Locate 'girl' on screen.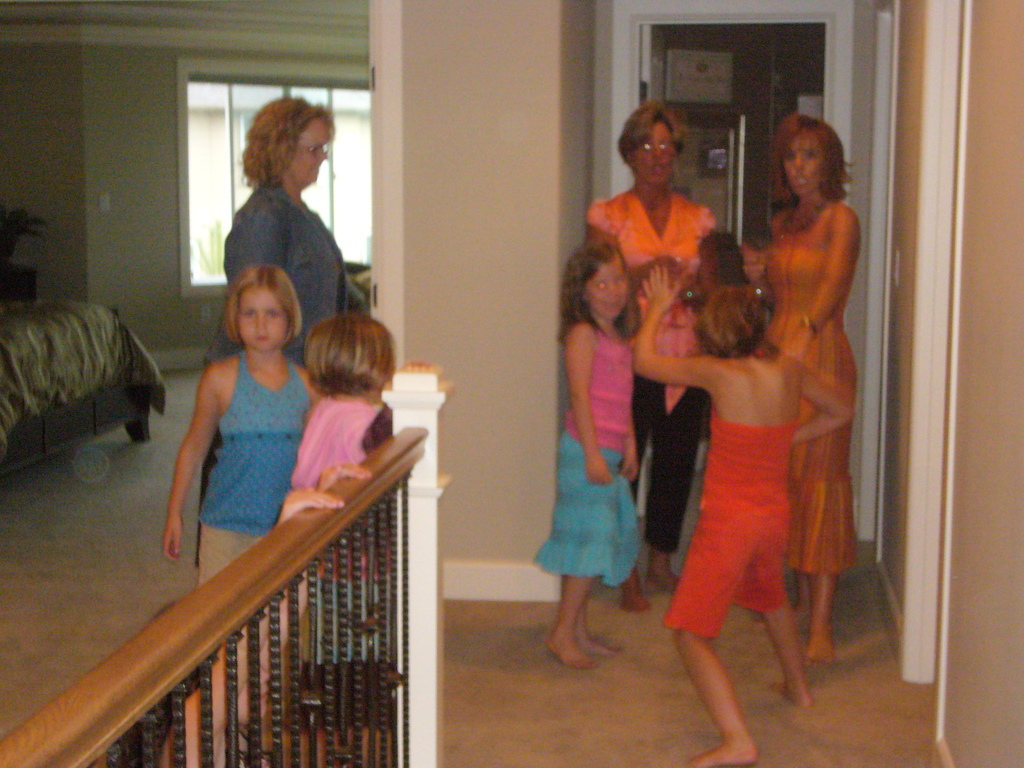
On screen at (157, 262, 316, 717).
